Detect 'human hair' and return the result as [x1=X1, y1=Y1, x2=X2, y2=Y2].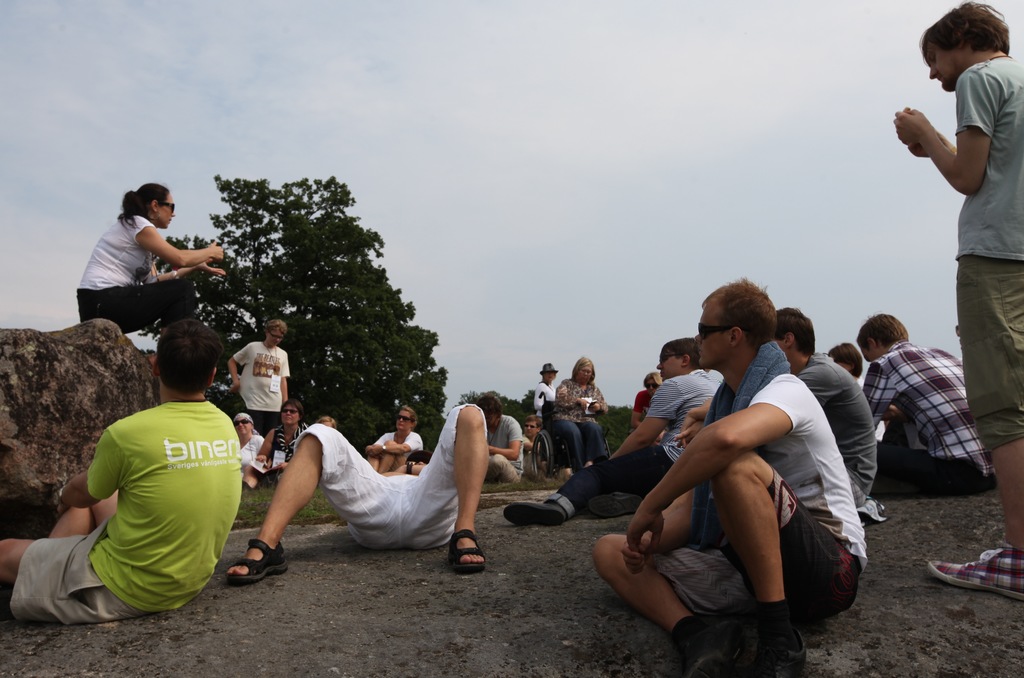
[x1=917, y1=3, x2=1011, y2=50].
